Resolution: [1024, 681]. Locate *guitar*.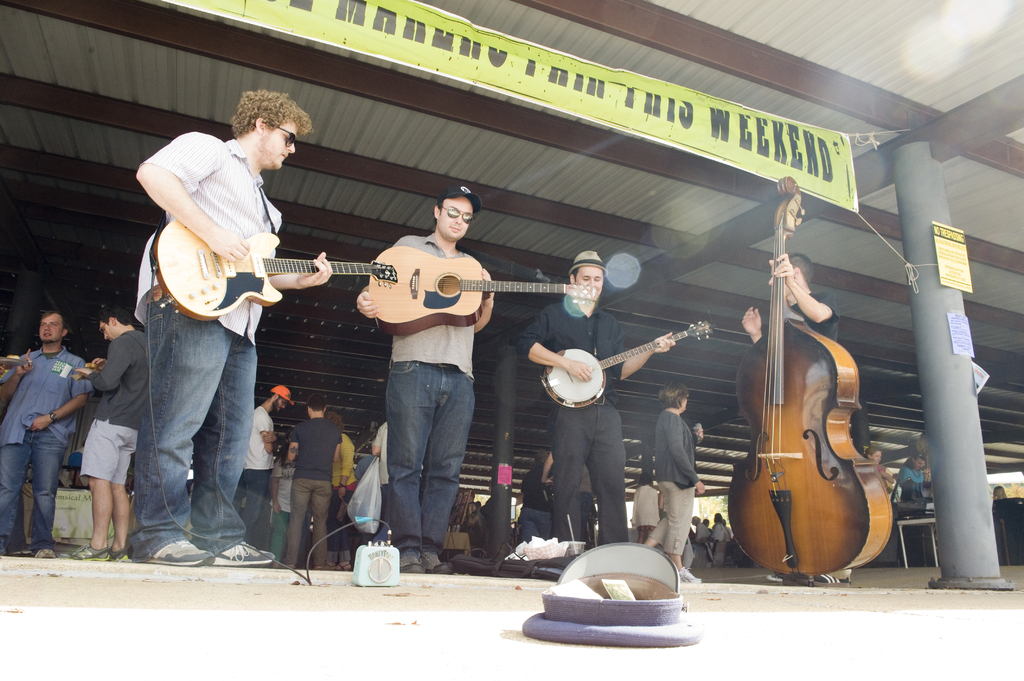
rect(152, 226, 399, 323).
